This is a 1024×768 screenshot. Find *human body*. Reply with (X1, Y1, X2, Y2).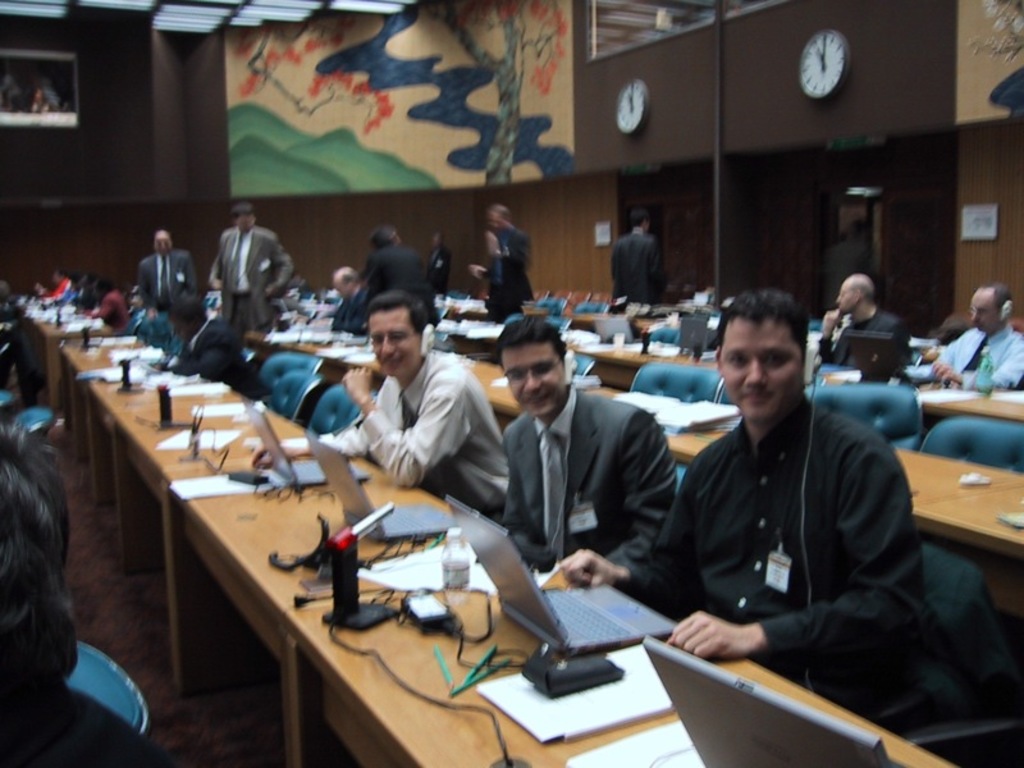
(558, 287, 943, 705).
